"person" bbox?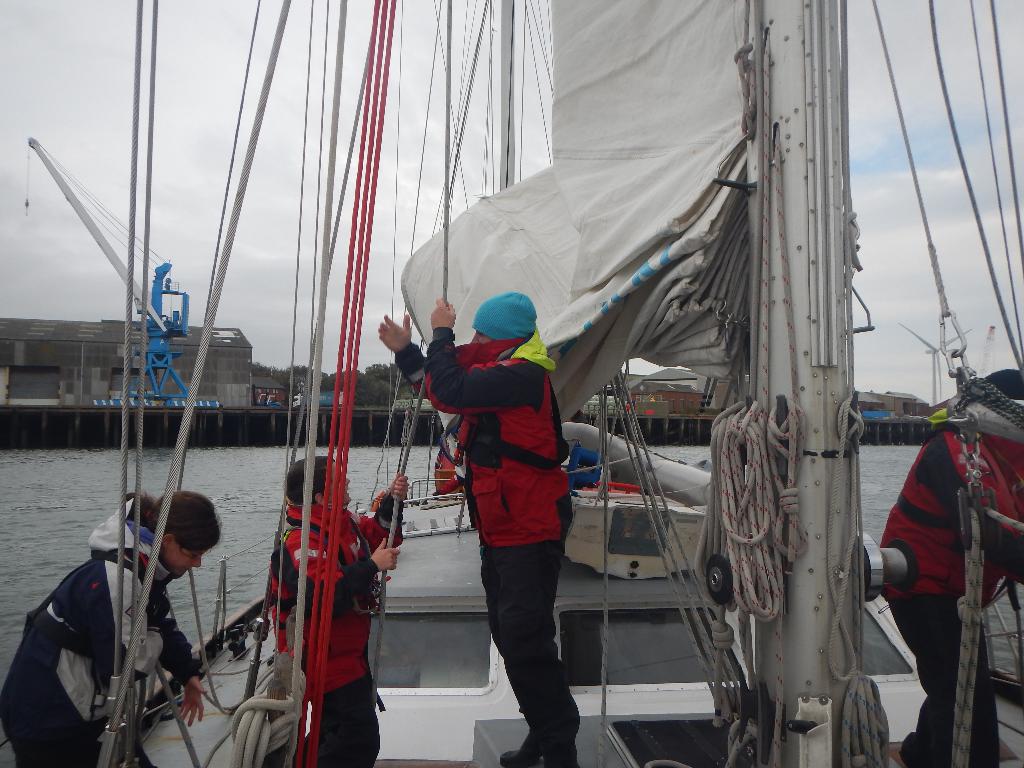
{"x1": 885, "y1": 343, "x2": 1004, "y2": 744}
